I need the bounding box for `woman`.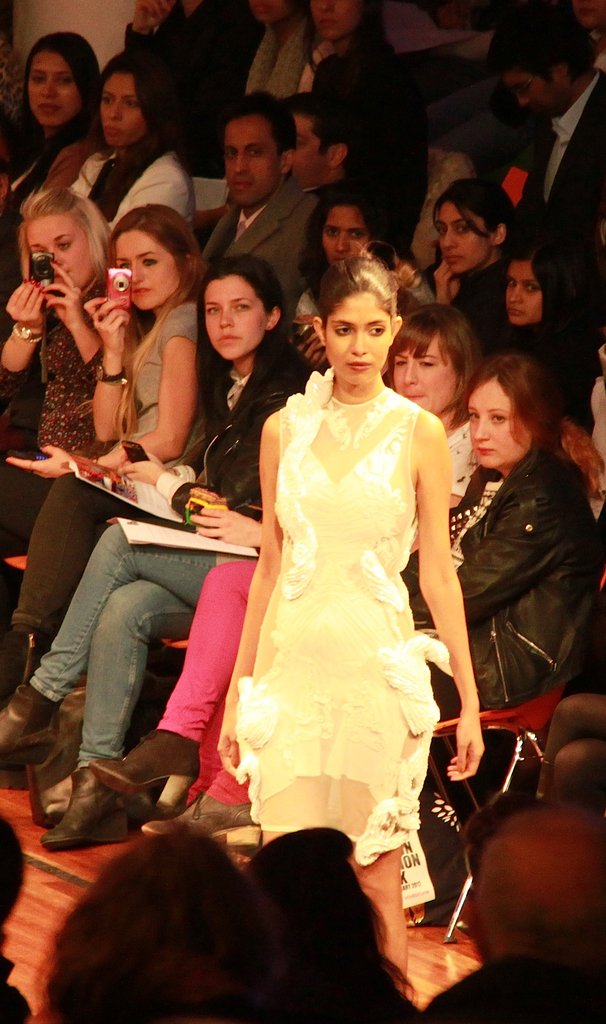
Here it is: x1=85, y1=301, x2=479, y2=817.
